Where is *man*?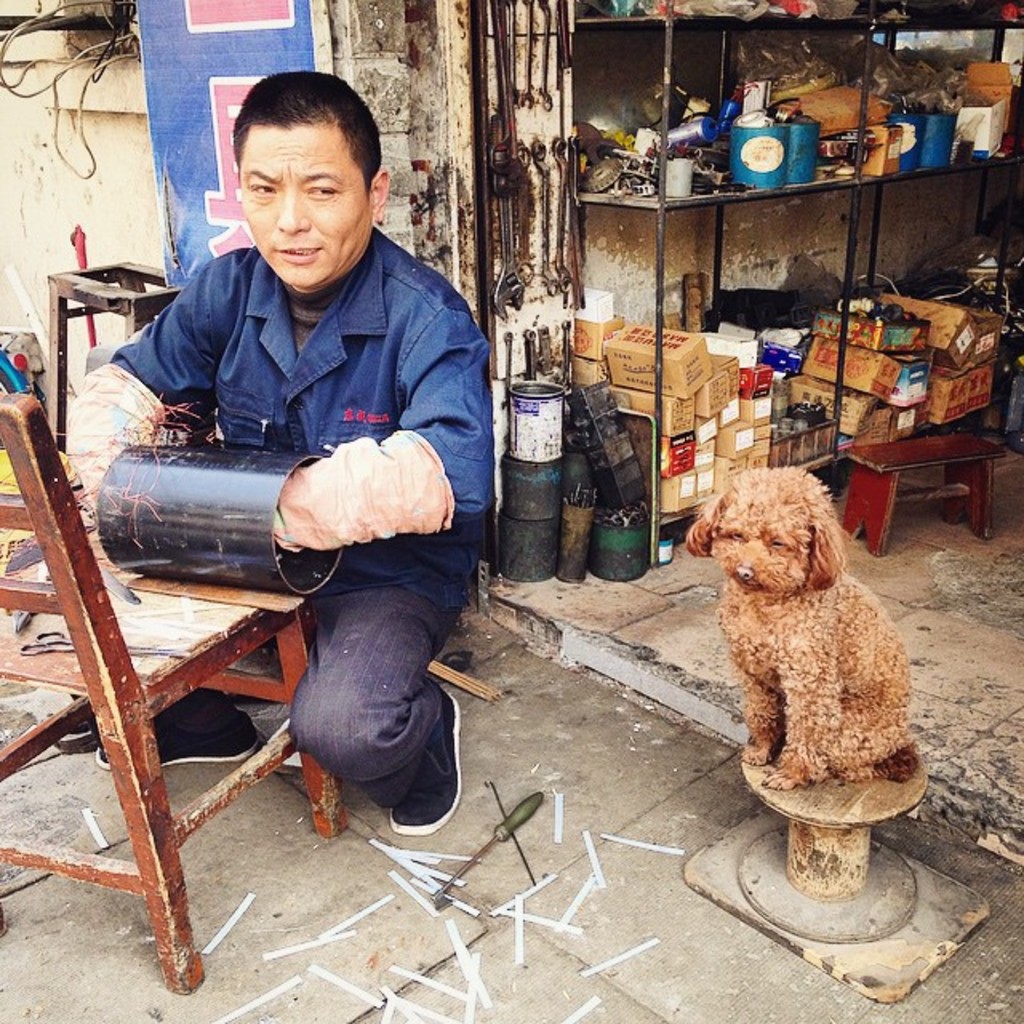
left=64, top=70, right=498, bottom=859.
